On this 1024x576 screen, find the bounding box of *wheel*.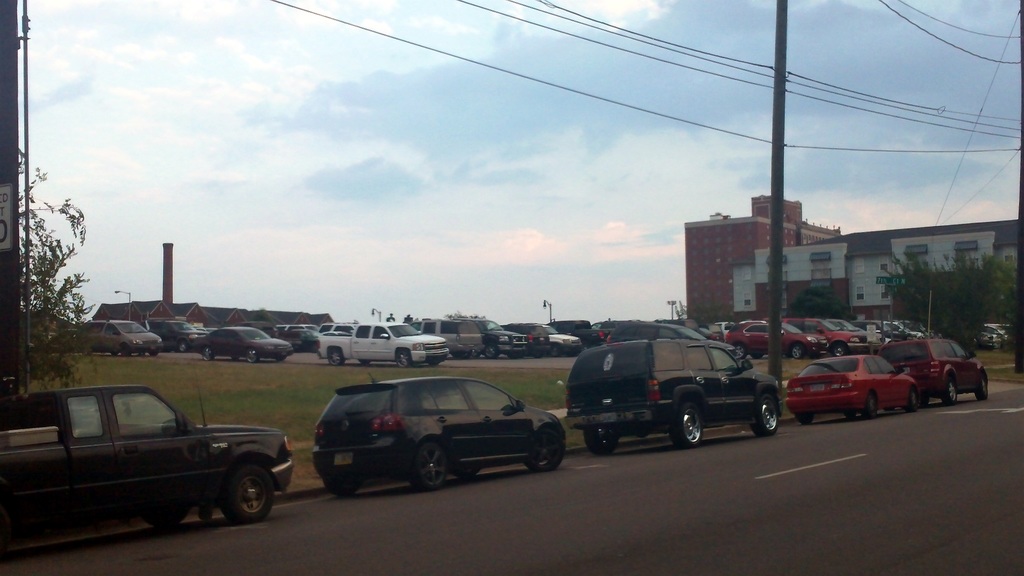
Bounding box: region(429, 364, 435, 367).
